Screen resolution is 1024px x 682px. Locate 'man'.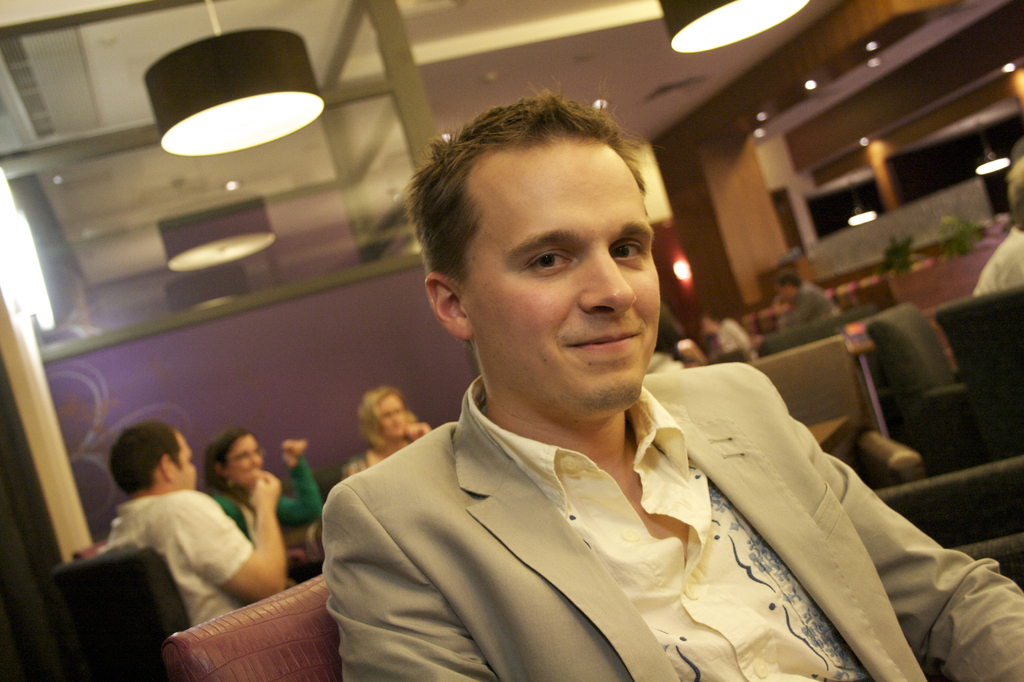
[84,431,279,641].
